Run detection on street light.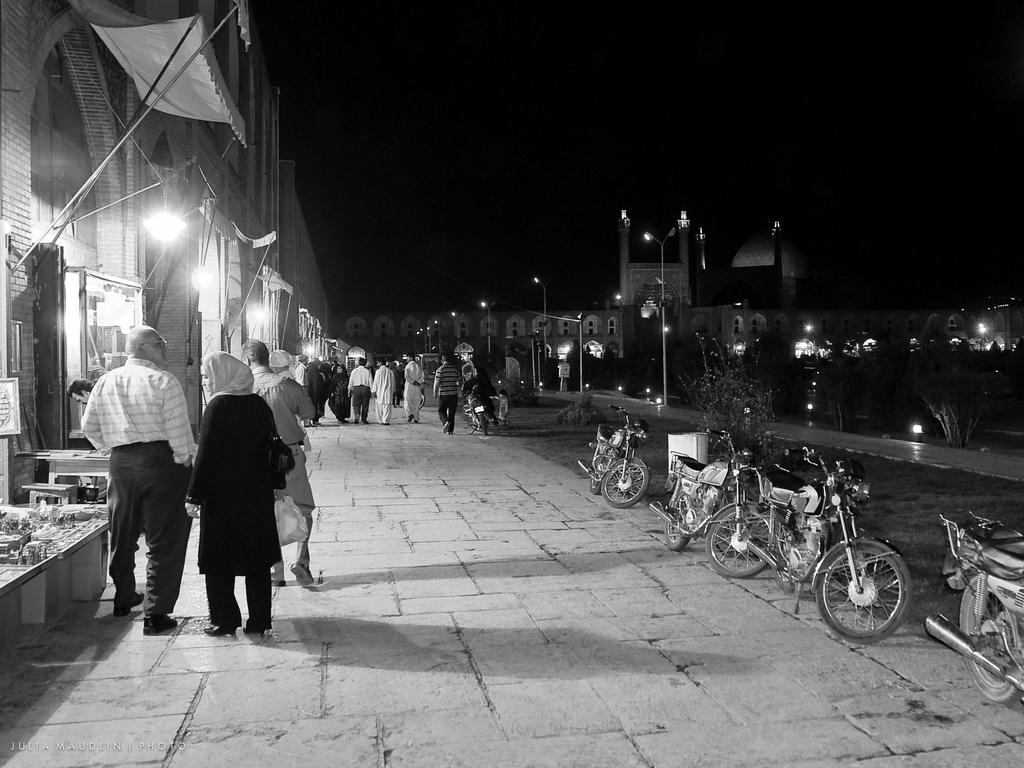
Result: [left=452, top=310, right=465, bottom=342].
